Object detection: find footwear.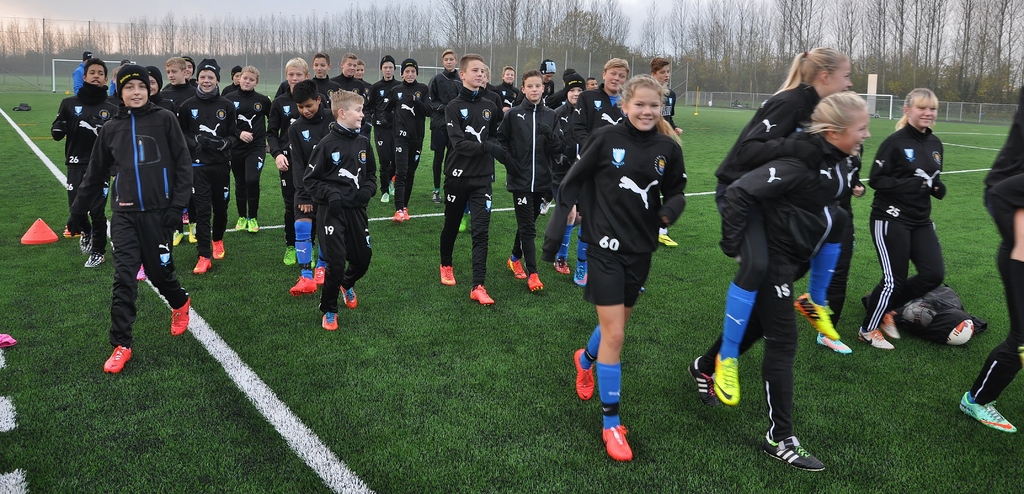
104 344 132 373.
